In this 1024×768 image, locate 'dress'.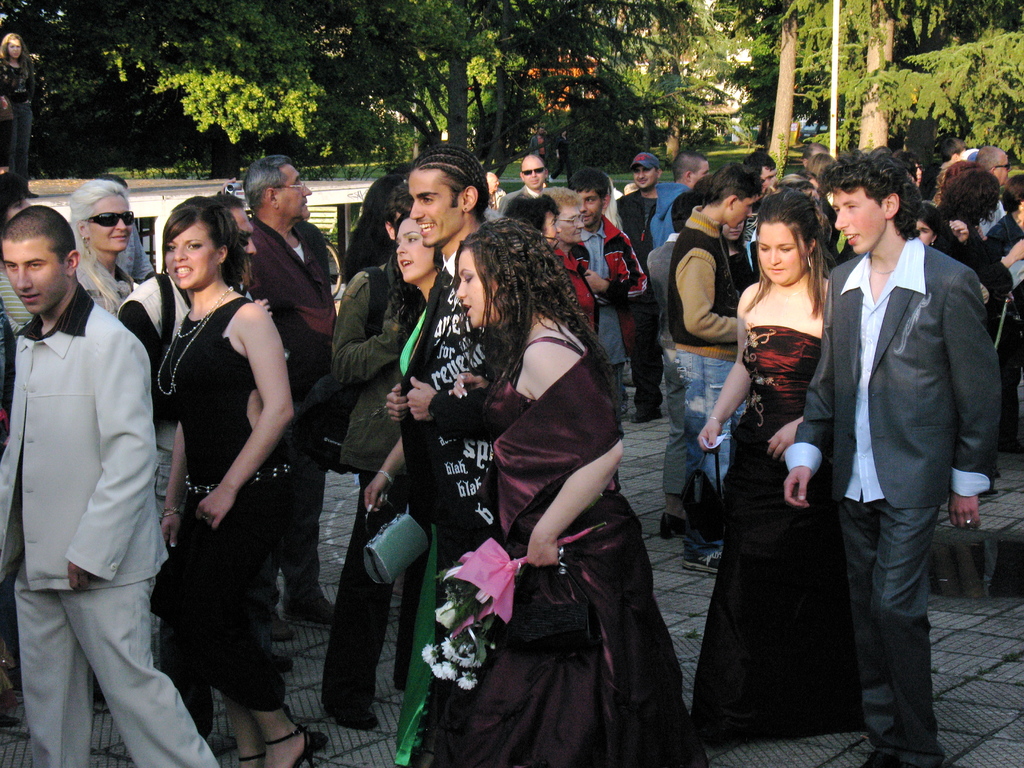
Bounding box: 694 328 870 742.
